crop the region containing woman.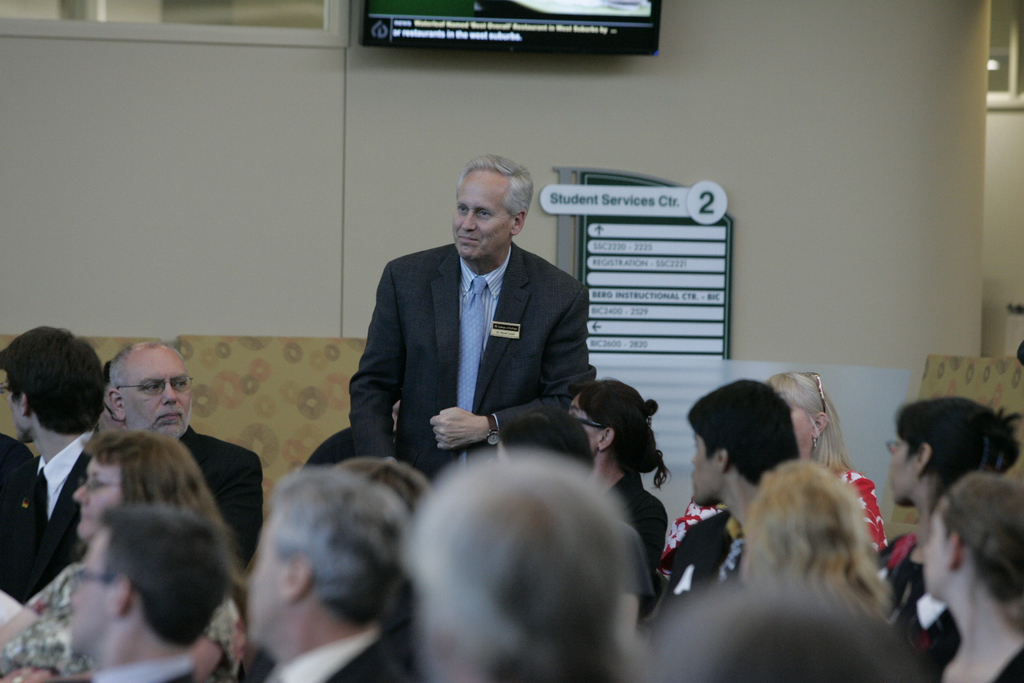
Crop region: Rect(893, 475, 1023, 682).
